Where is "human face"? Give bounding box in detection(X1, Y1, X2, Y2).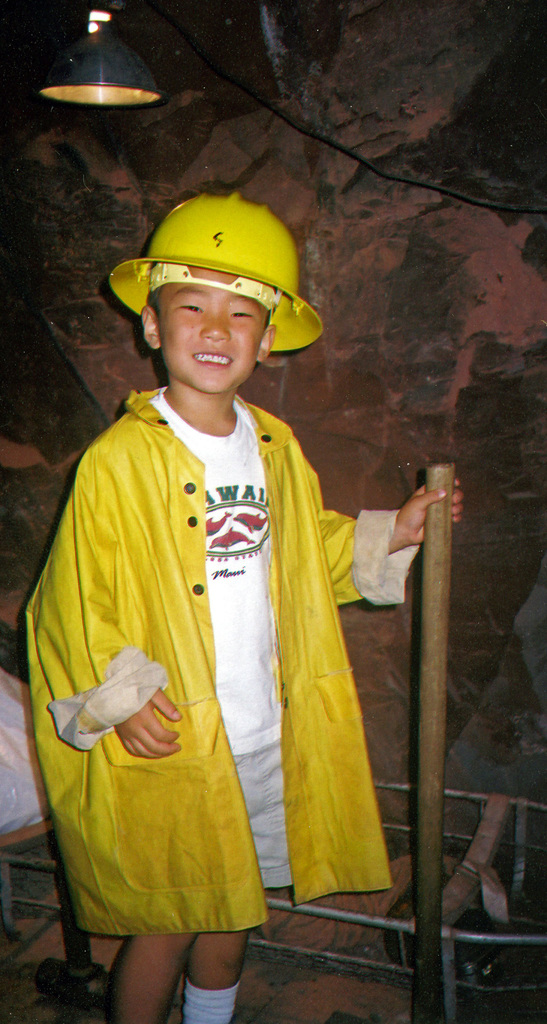
detection(162, 279, 271, 395).
